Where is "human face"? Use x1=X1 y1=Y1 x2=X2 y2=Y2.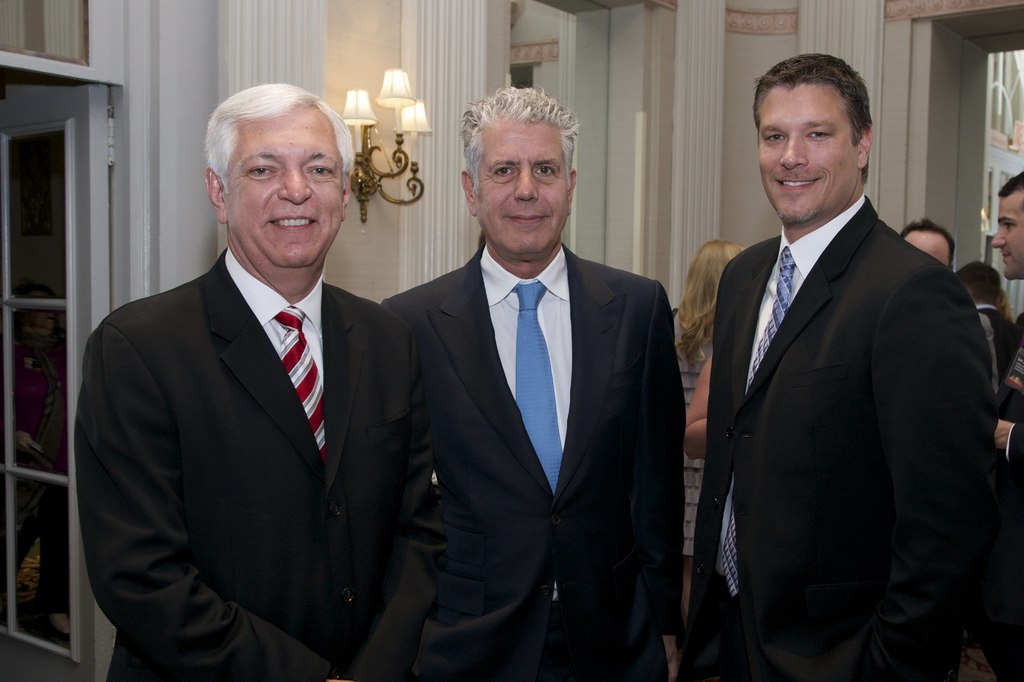
x1=904 y1=226 x2=951 y2=265.
